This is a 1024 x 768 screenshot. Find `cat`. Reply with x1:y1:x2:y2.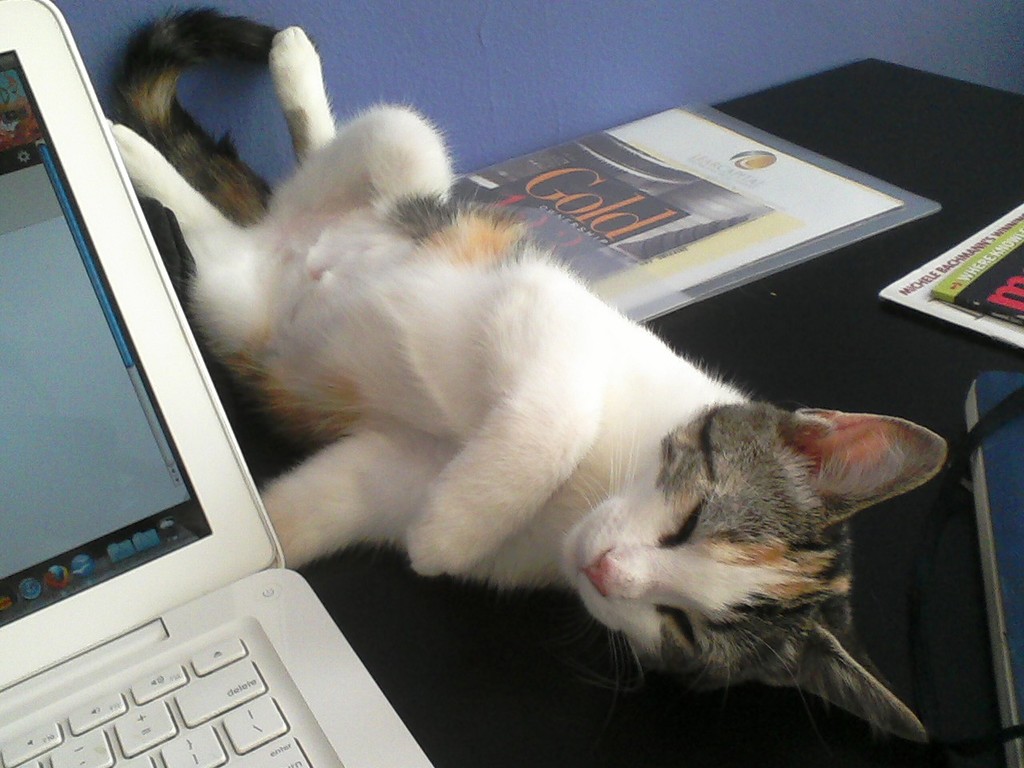
106:0:962:740.
